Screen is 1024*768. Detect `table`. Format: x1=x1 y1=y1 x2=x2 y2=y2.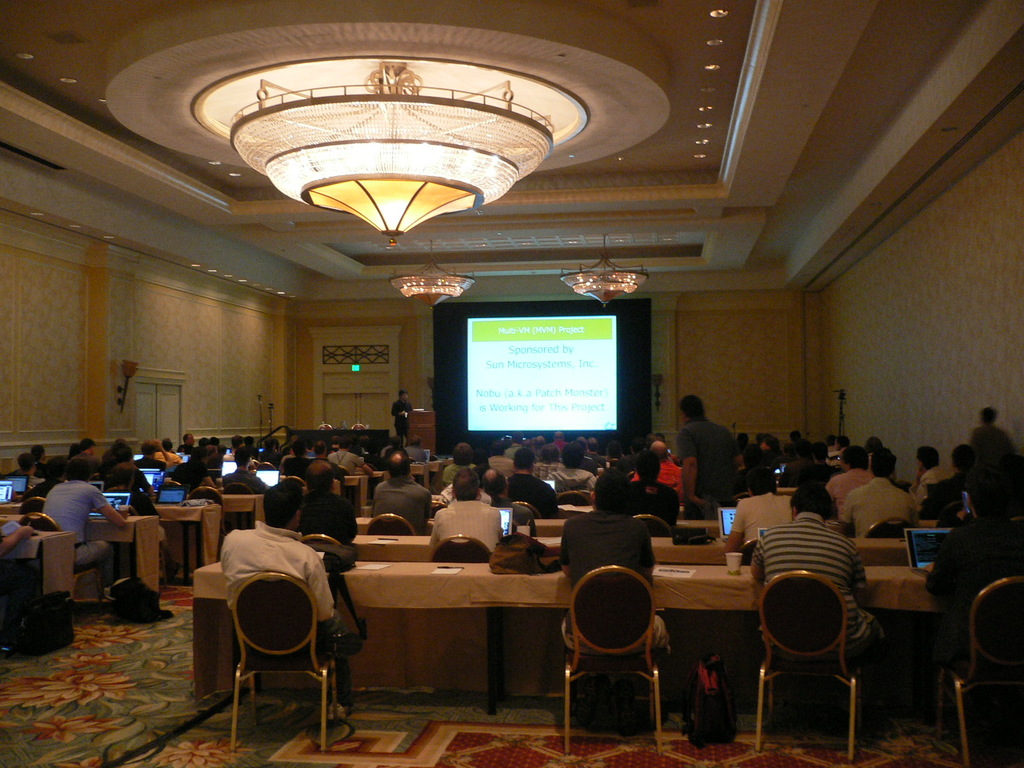
x1=554 y1=498 x2=594 y2=518.
